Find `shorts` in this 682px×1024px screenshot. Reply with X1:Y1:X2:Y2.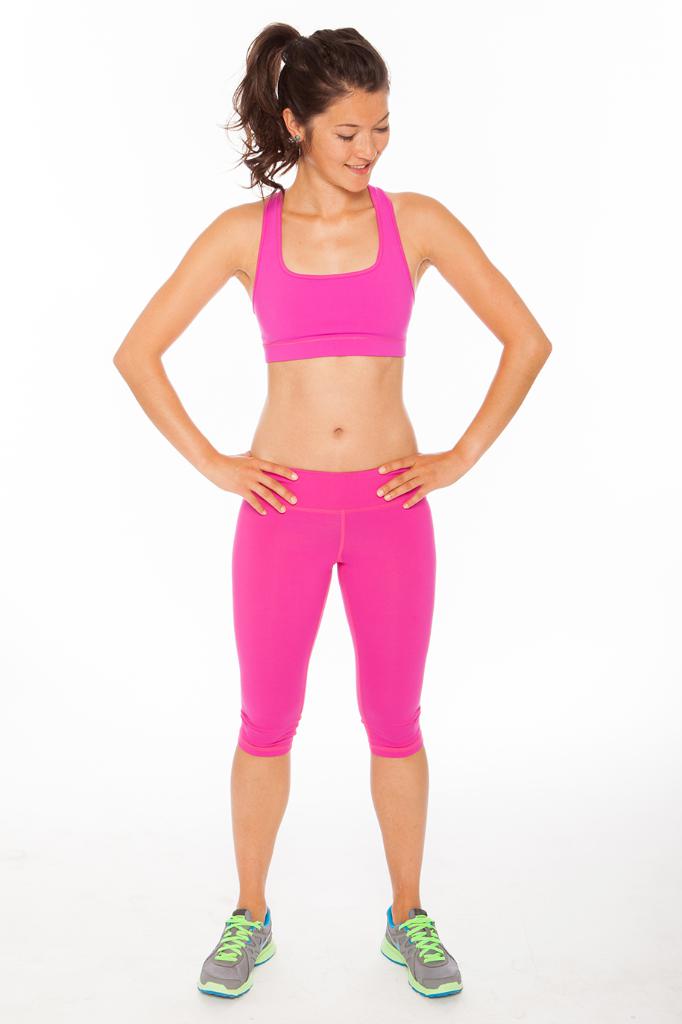
233:465:435:754.
